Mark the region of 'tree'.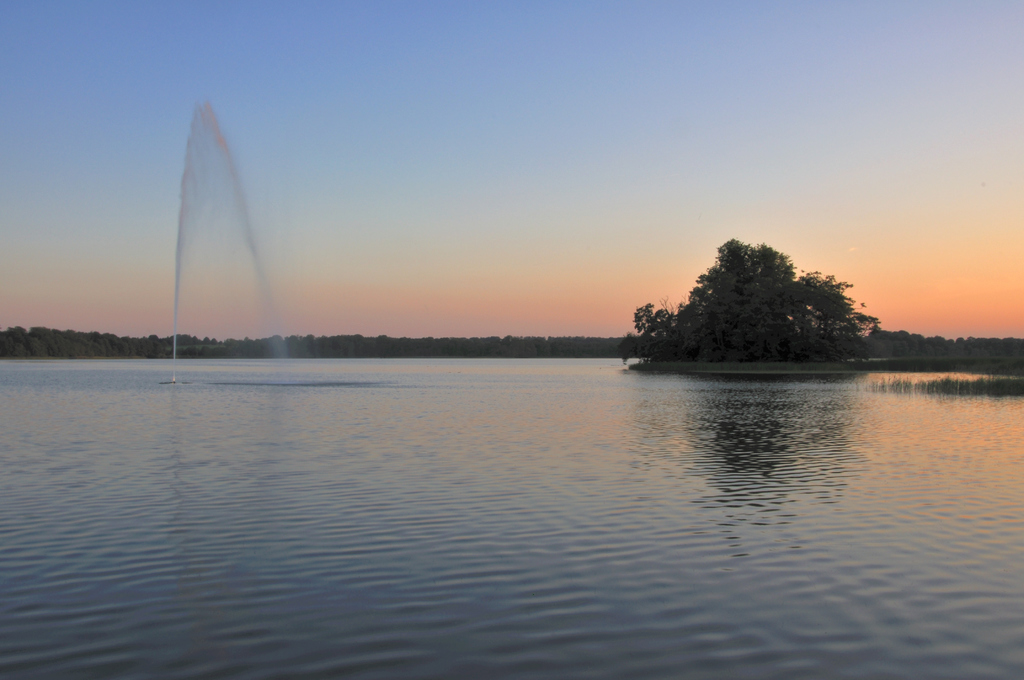
Region: l=635, t=239, r=877, b=348.
